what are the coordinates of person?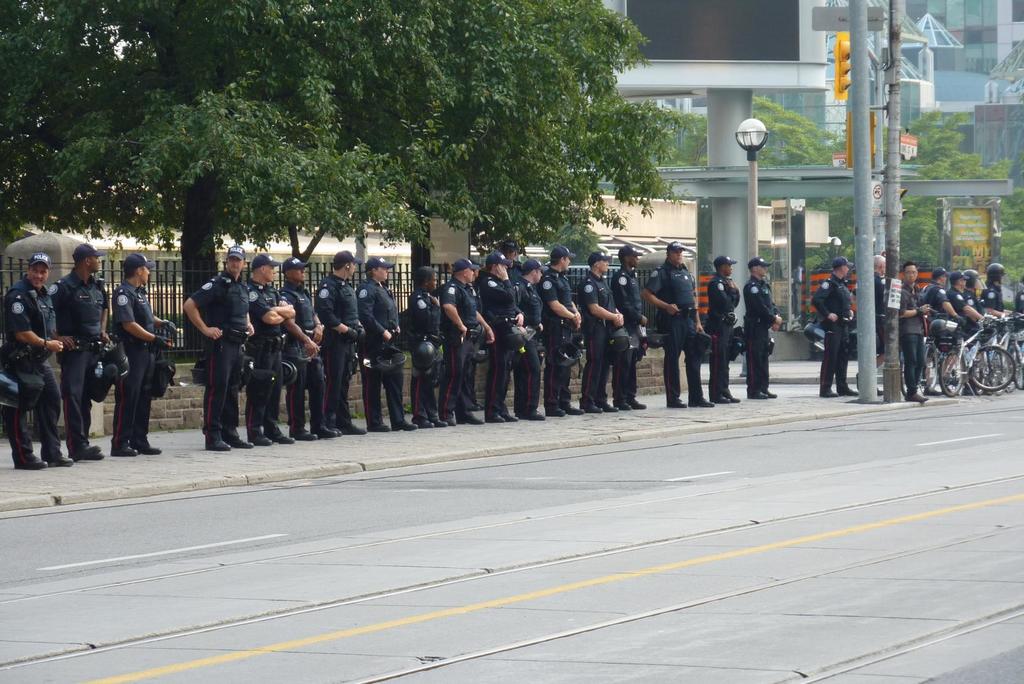
(572,248,623,409).
